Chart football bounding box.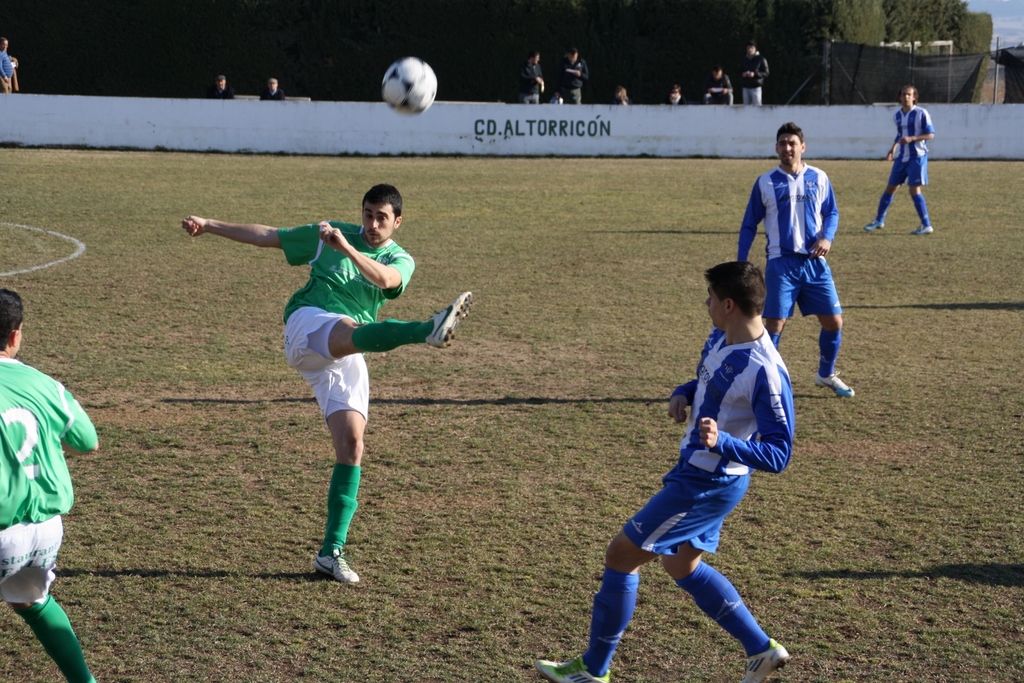
Charted: left=375, top=51, right=444, bottom=121.
